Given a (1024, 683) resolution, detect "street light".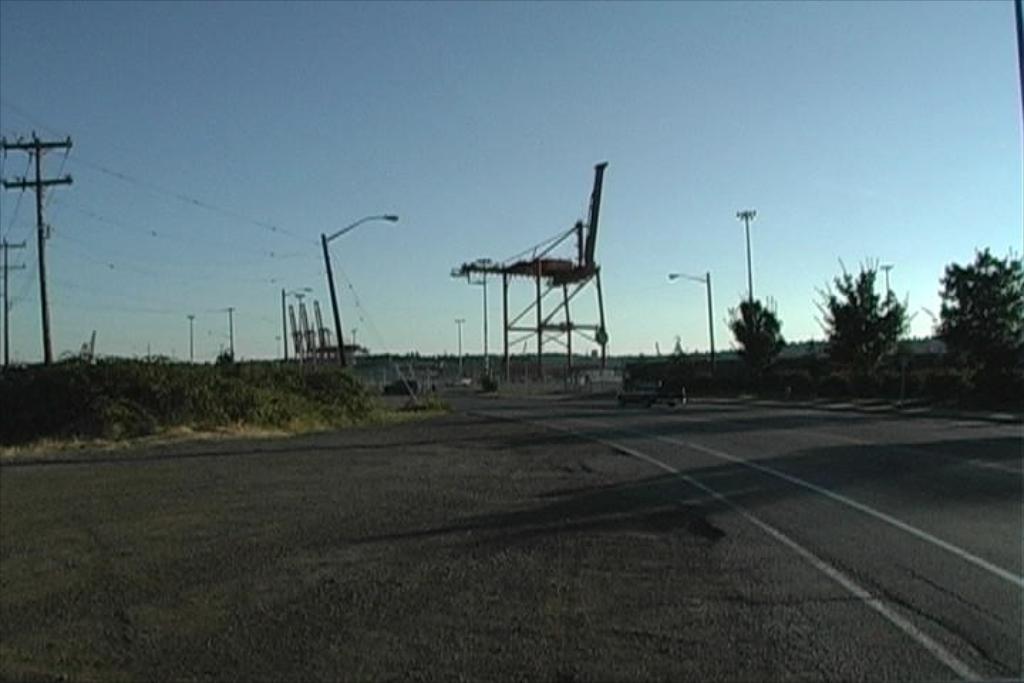
locate(310, 203, 405, 366).
